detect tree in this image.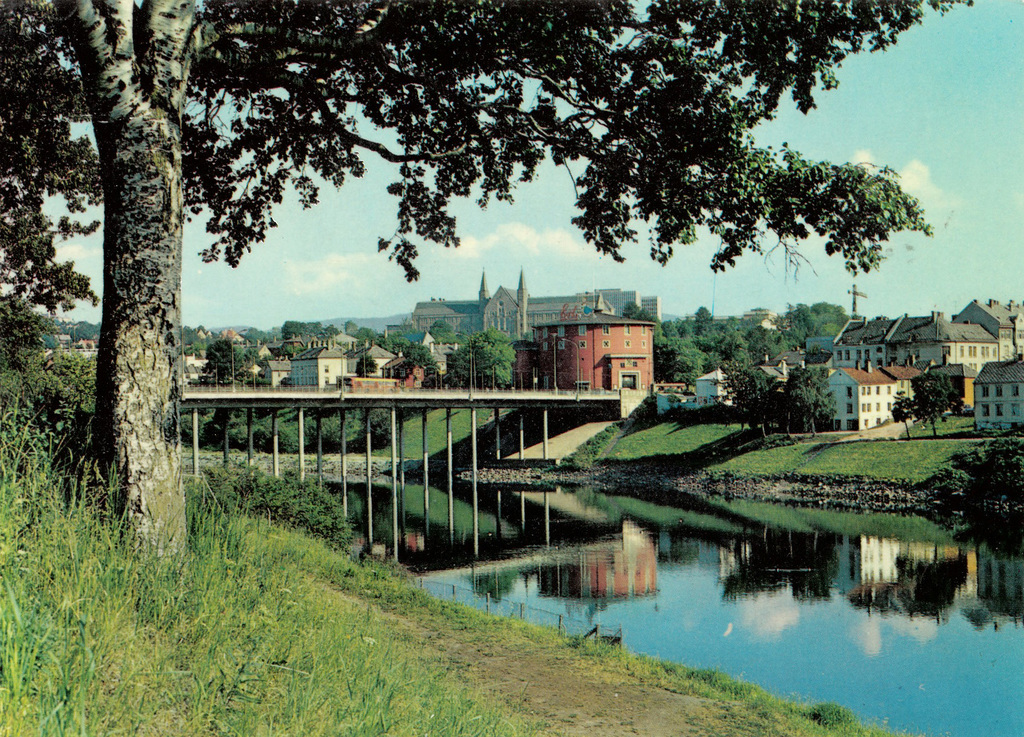
Detection: 886,391,917,428.
